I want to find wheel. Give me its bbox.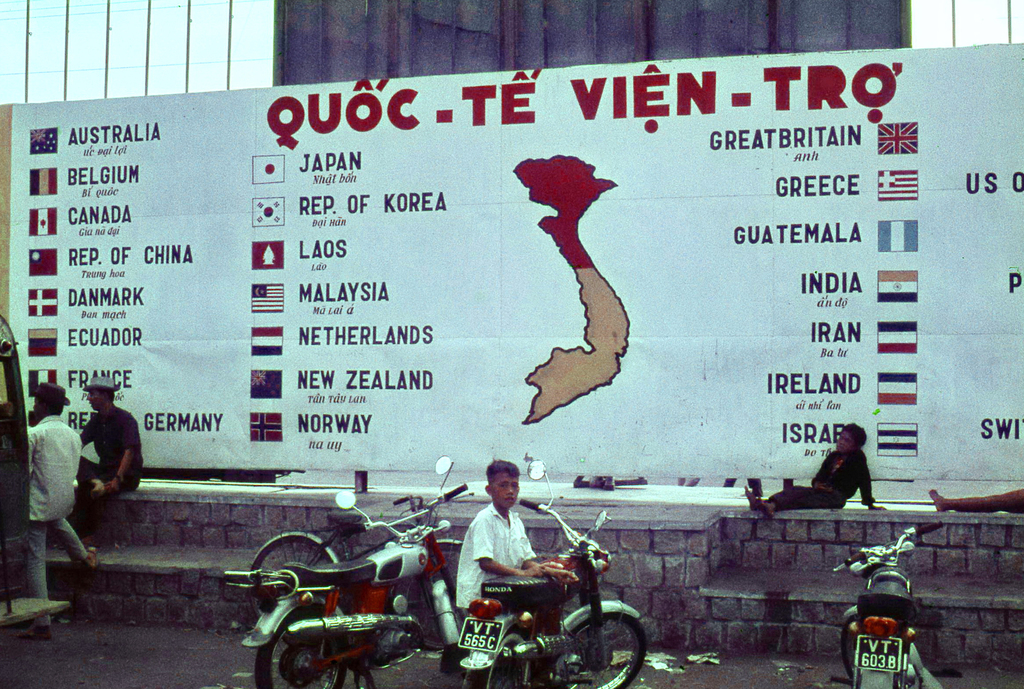
<box>250,593,355,688</box>.
